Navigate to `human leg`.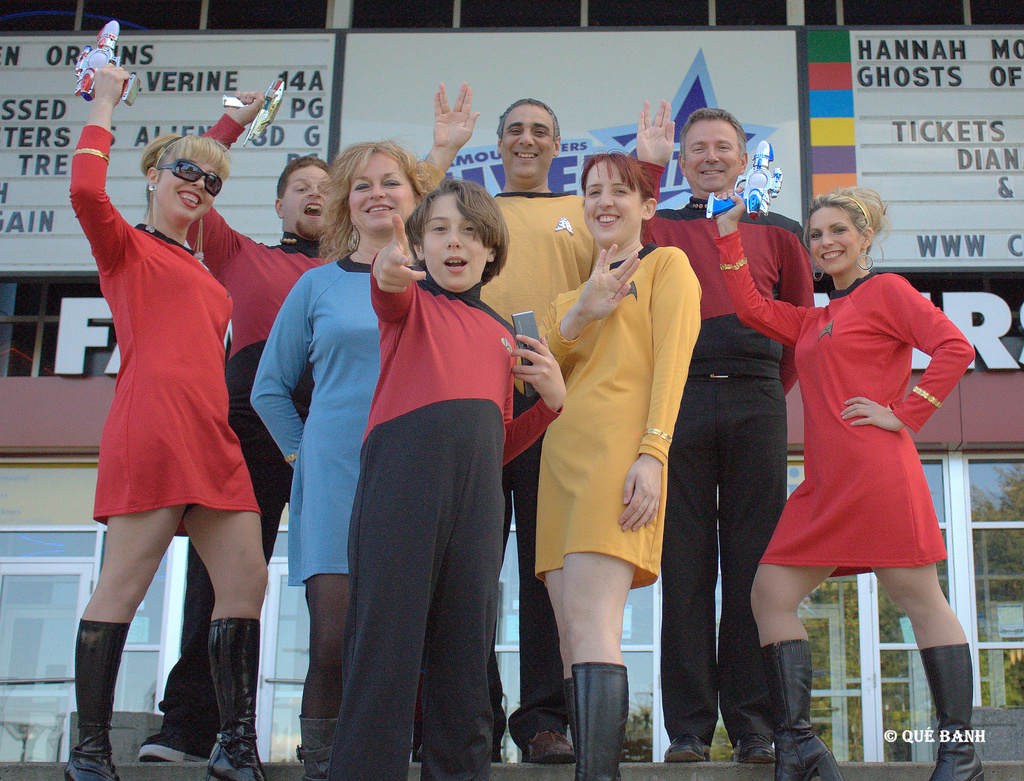
Navigation target: [713,345,788,761].
